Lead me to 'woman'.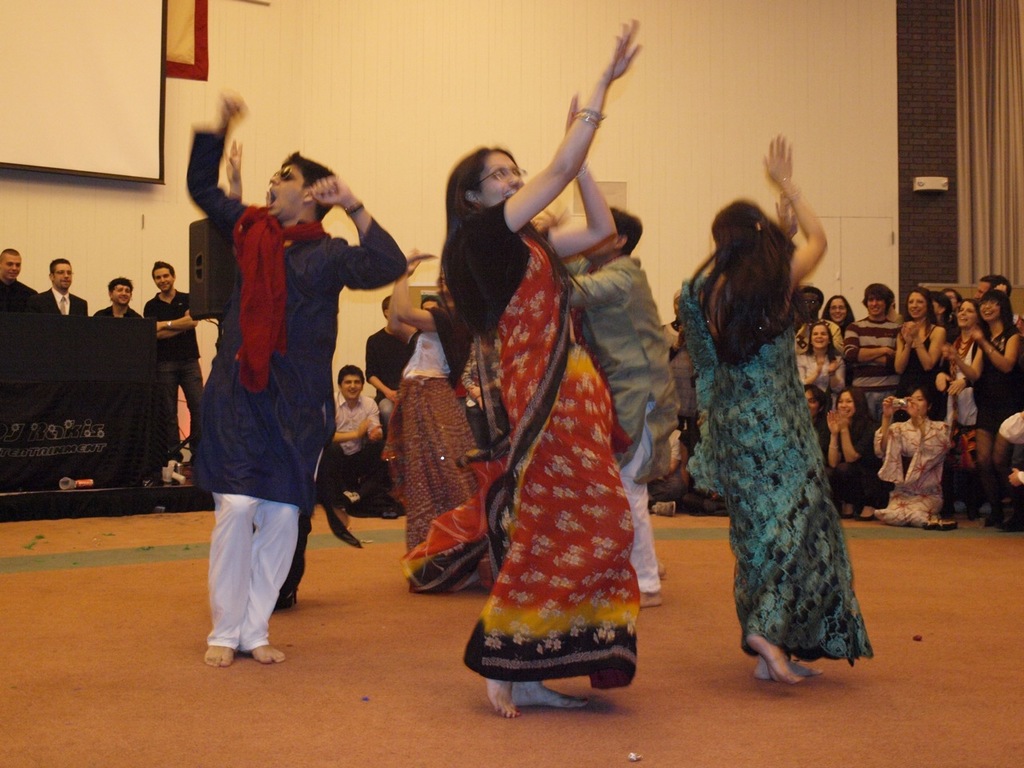
Lead to (left=894, top=288, right=948, bottom=424).
